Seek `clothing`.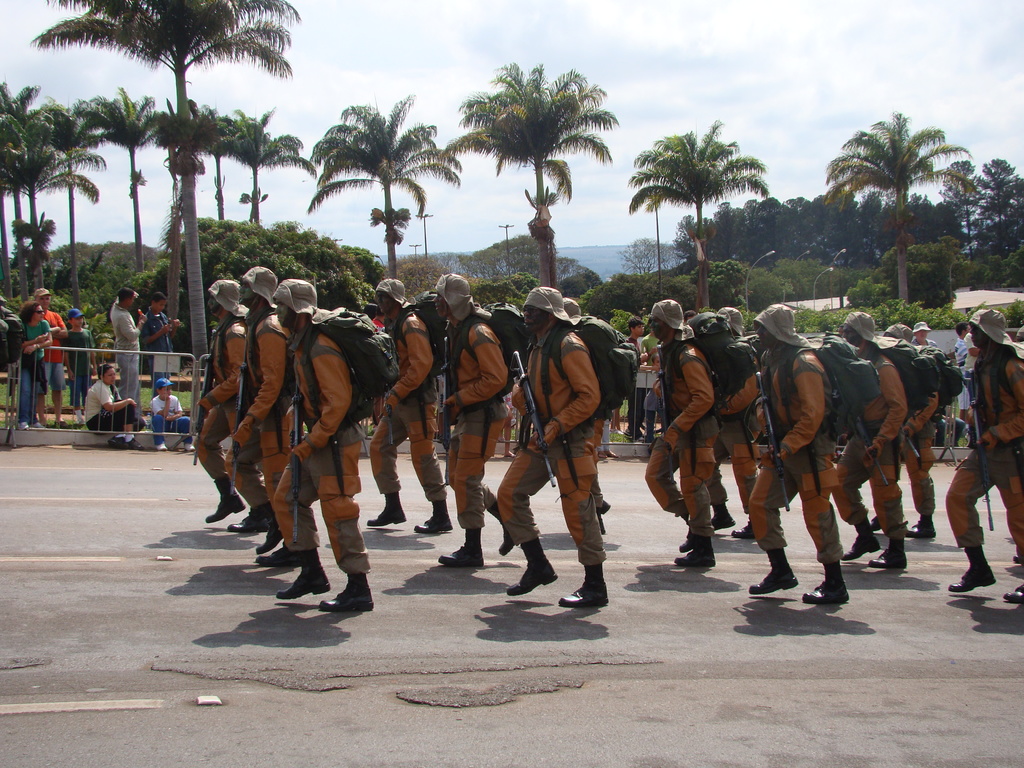
bbox(831, 335, 911, 535).
